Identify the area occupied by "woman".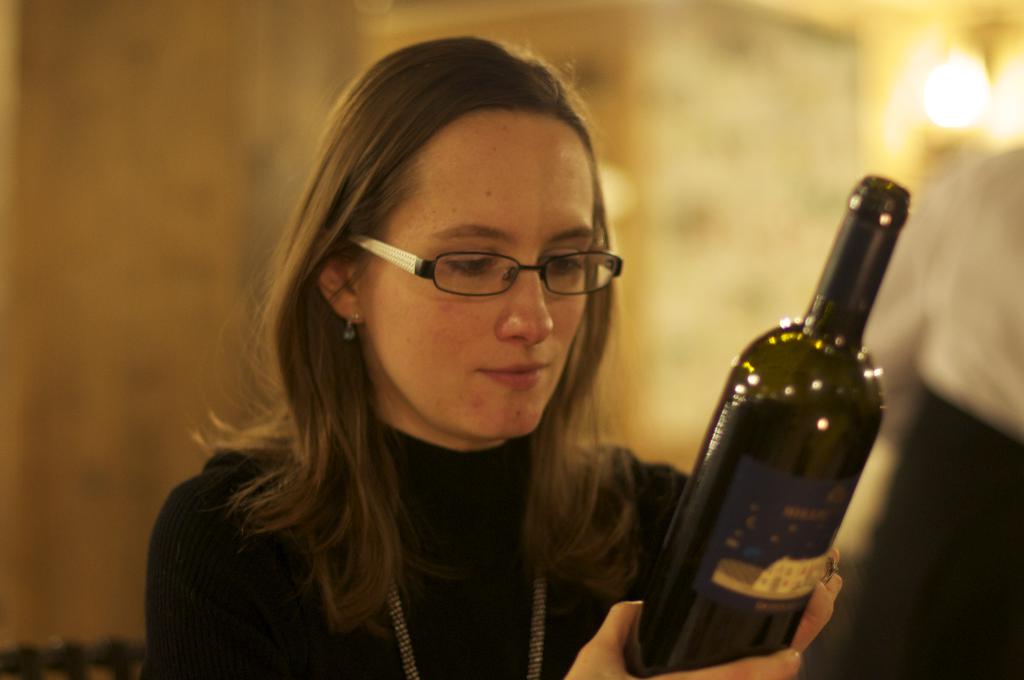
Area: bbox(139, 37, 734, 679).
